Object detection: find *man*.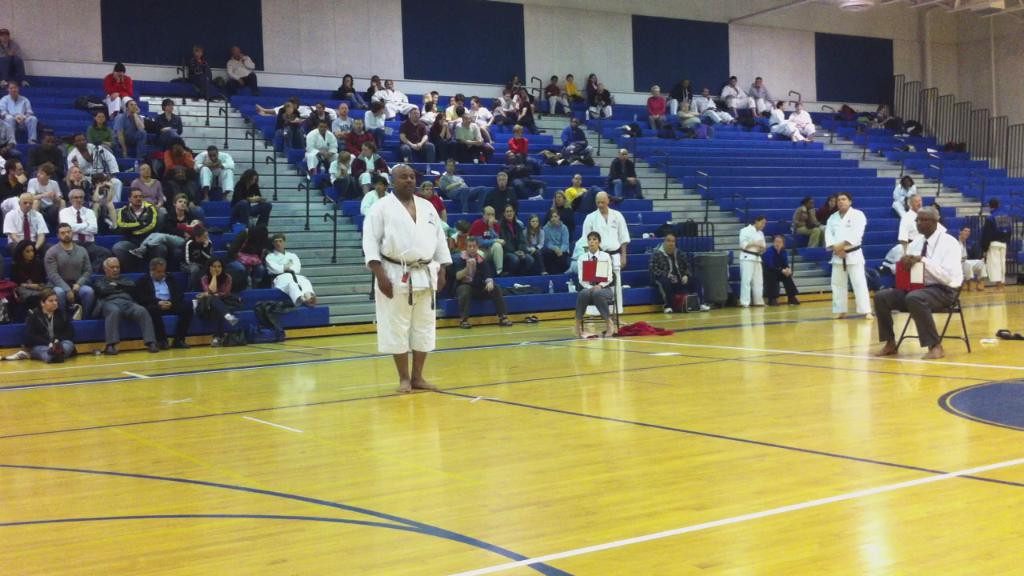
<box>0,189,52,266</box>.
